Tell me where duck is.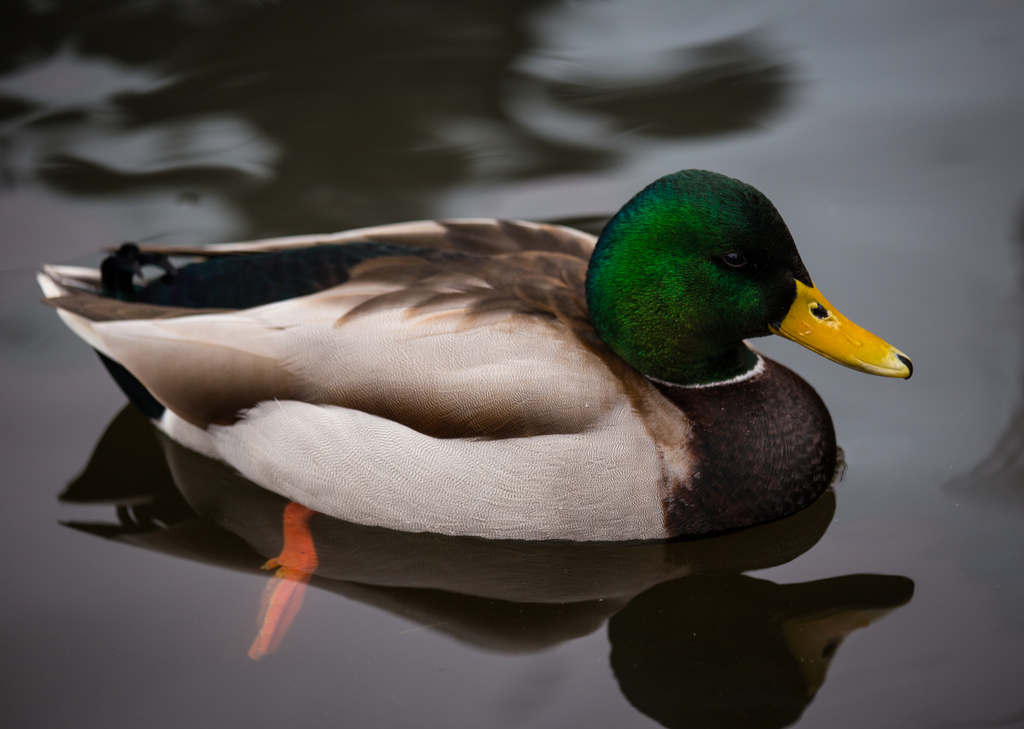
duck is at detection(33, 145, 937, 637).
